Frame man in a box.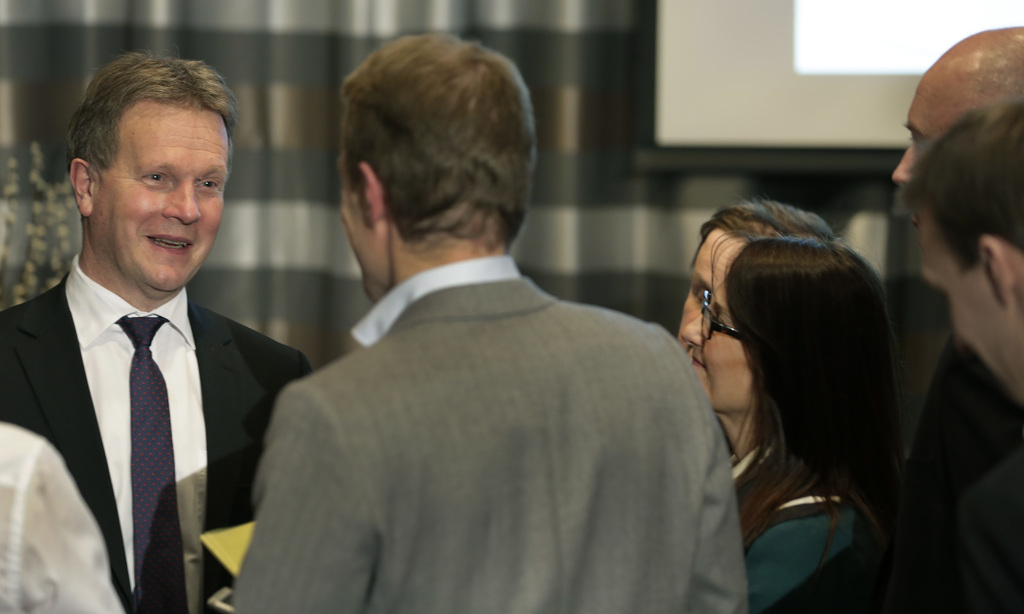
{"x1": 890, "y1": 21, "x2": 1023, "y2": 516}.
